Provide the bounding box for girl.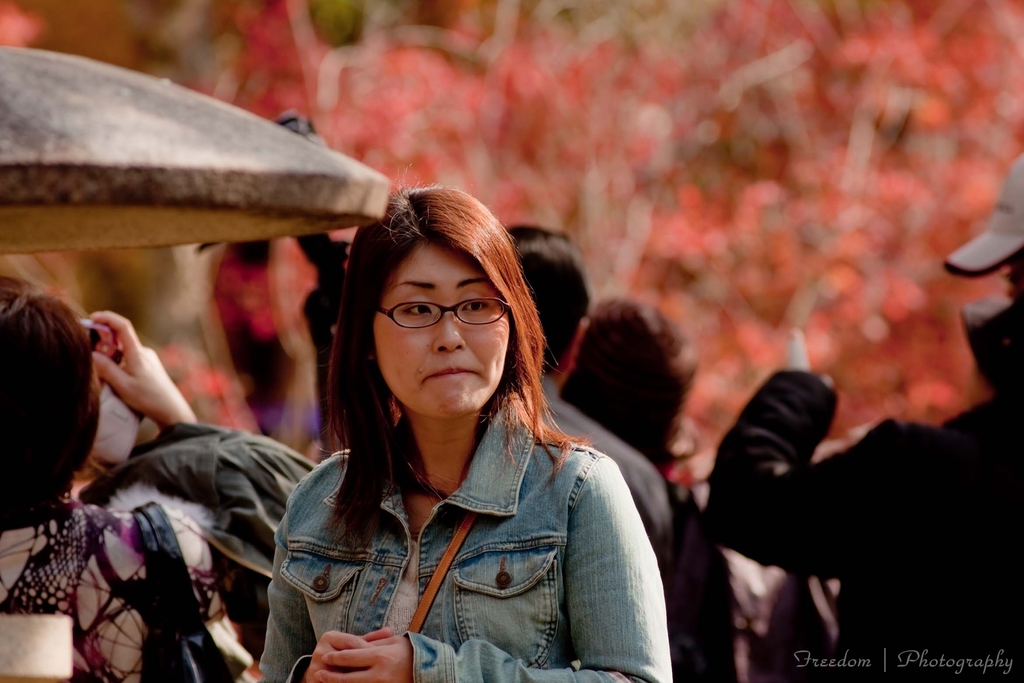
<bbox>0, 283, 316, 682</bbox>.
